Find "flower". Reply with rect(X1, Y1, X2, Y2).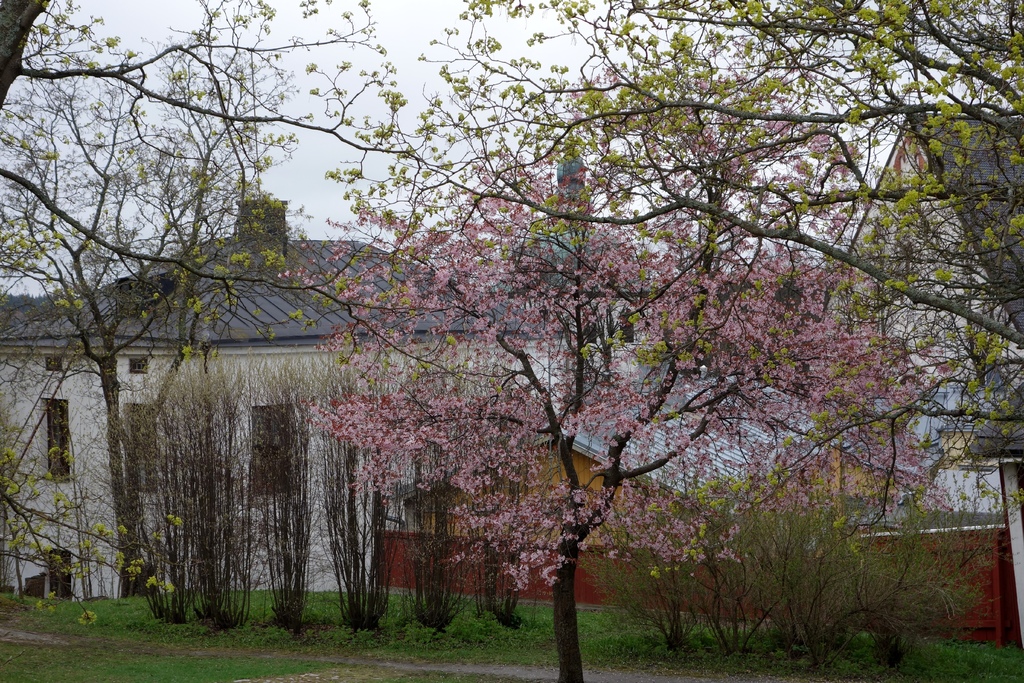
rect(545, 576, 557, 586).
